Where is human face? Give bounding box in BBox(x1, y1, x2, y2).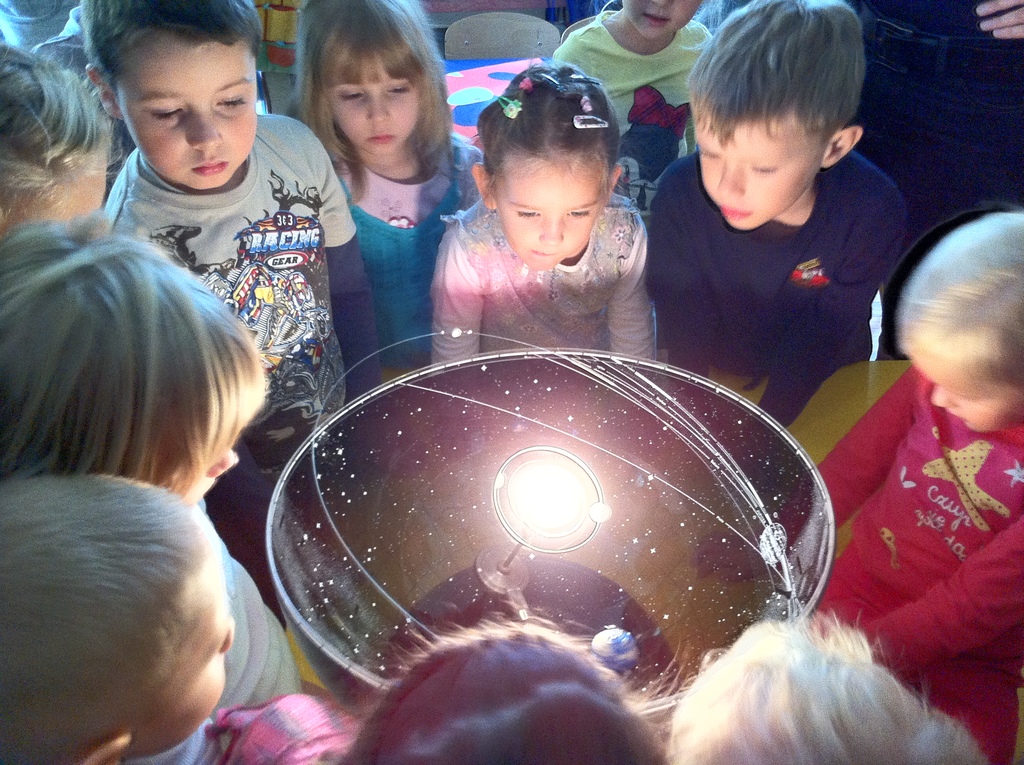
BBox(43, 157, 117, 214).
